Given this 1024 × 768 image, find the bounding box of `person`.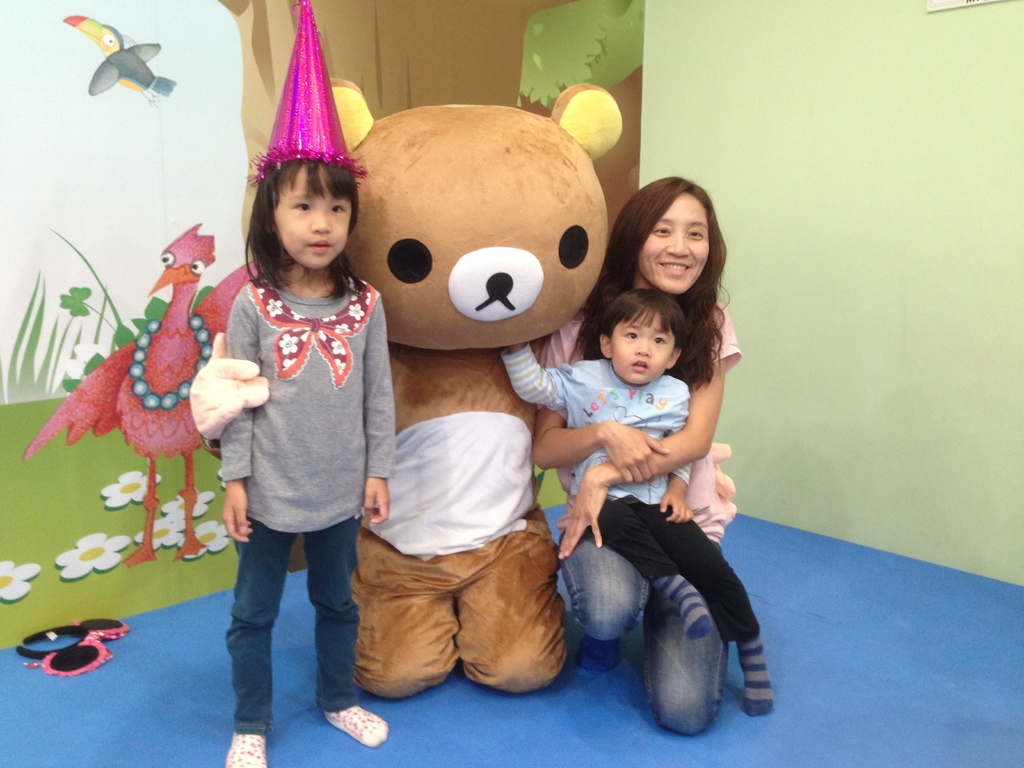
left=213, top=157, right=396, bottom=767.
